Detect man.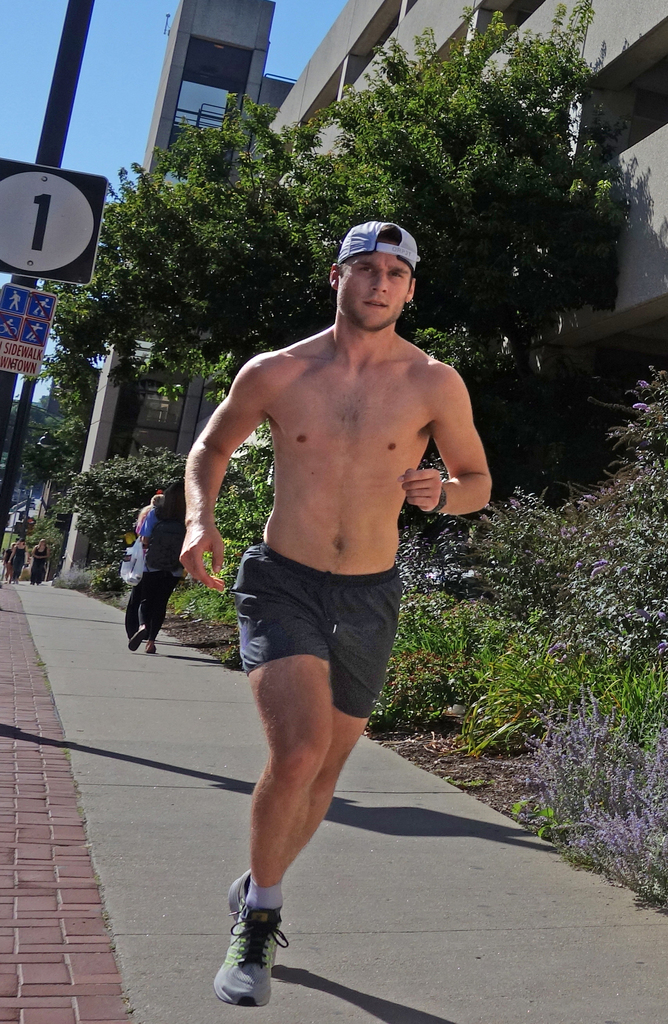
Detected at x1=177, y1=184, x2=477, y2=1023.
